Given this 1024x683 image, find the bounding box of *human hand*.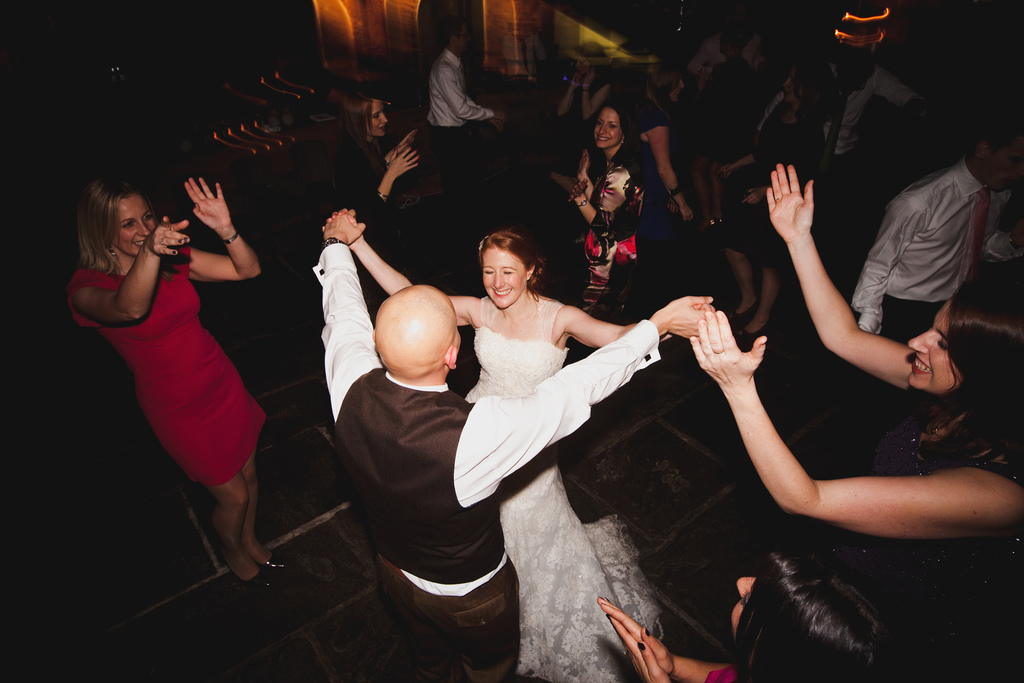
662:293:716:343.
